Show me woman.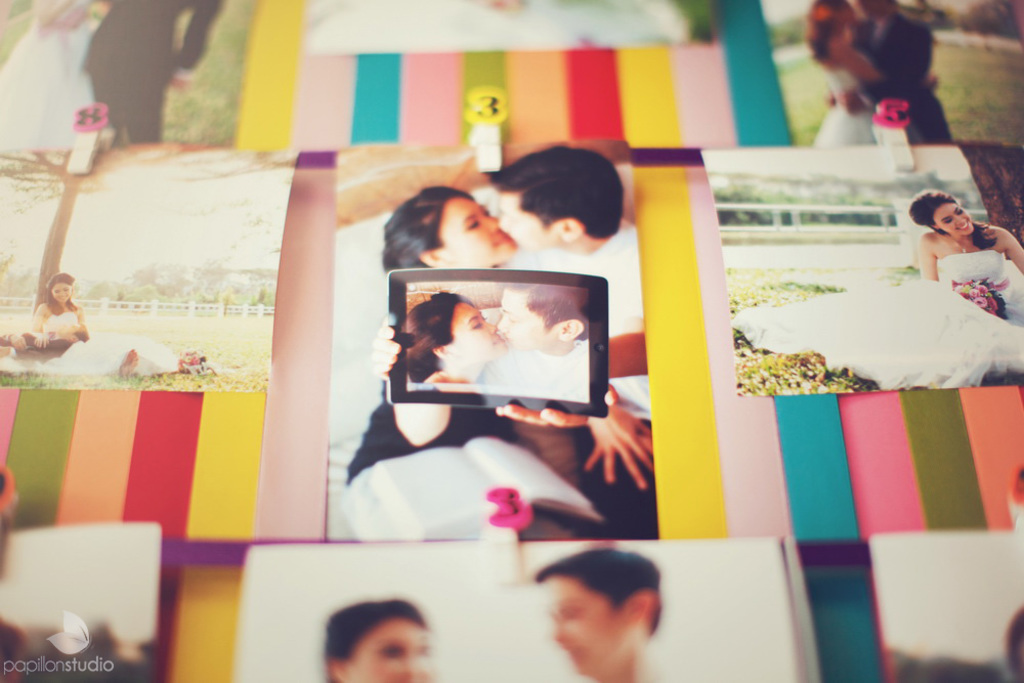
woman is here: 0,0,115,156.
